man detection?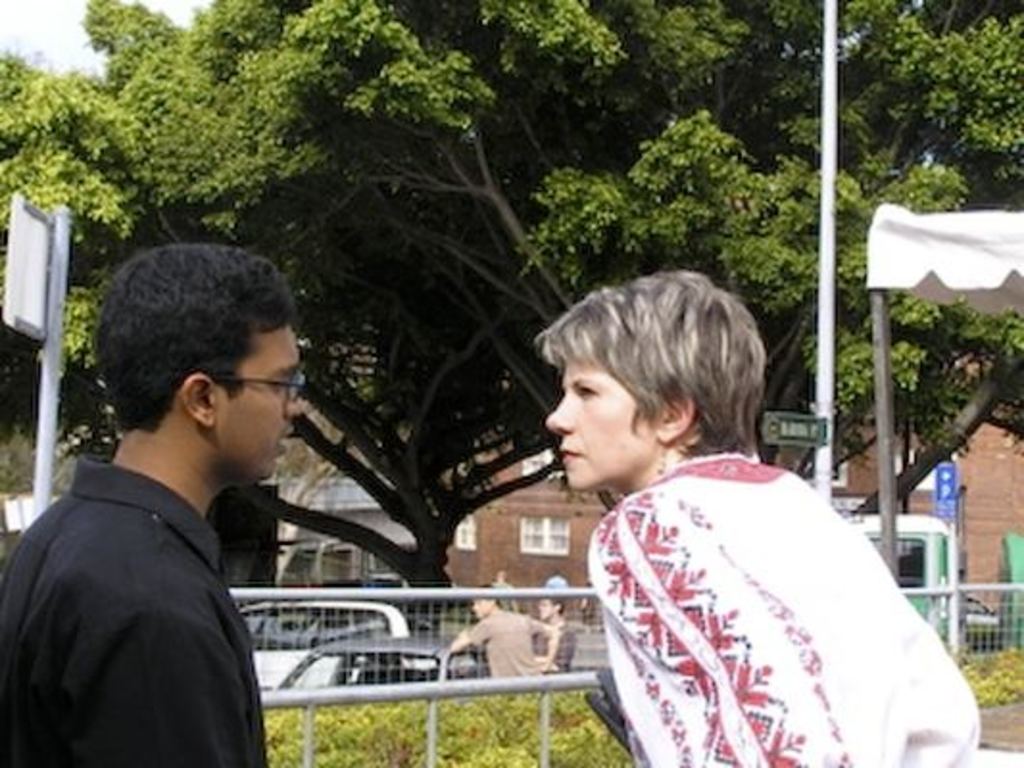
[left=534, top=605, right=574, bottom=674]
